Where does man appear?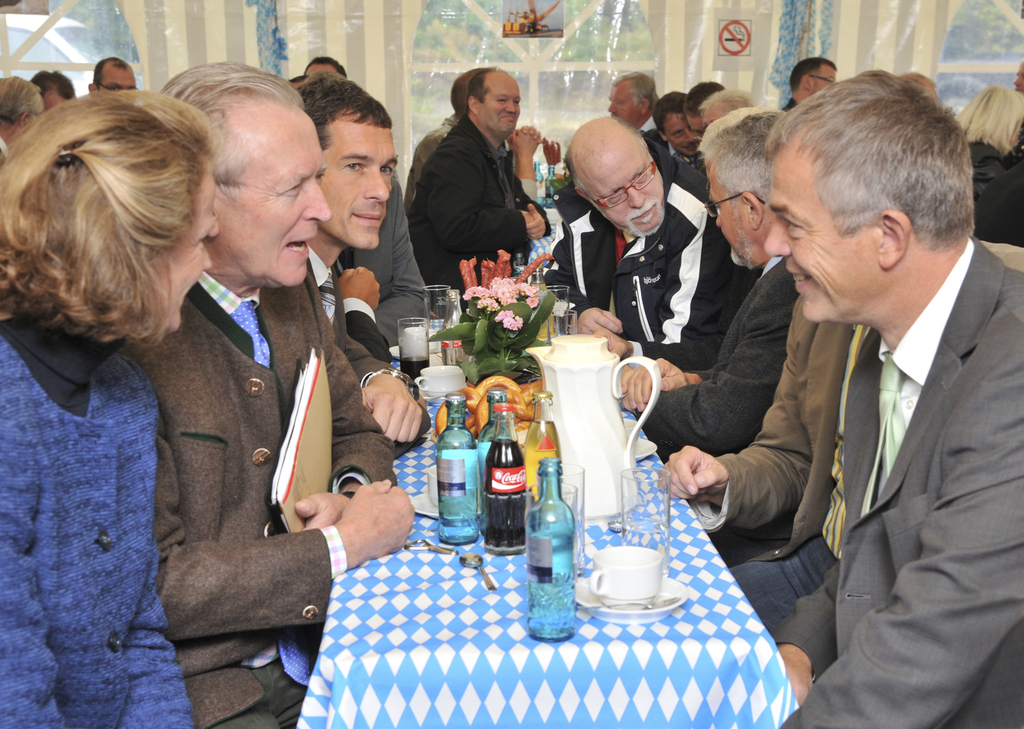
Appears at <box>86,56,139,90</box>.
